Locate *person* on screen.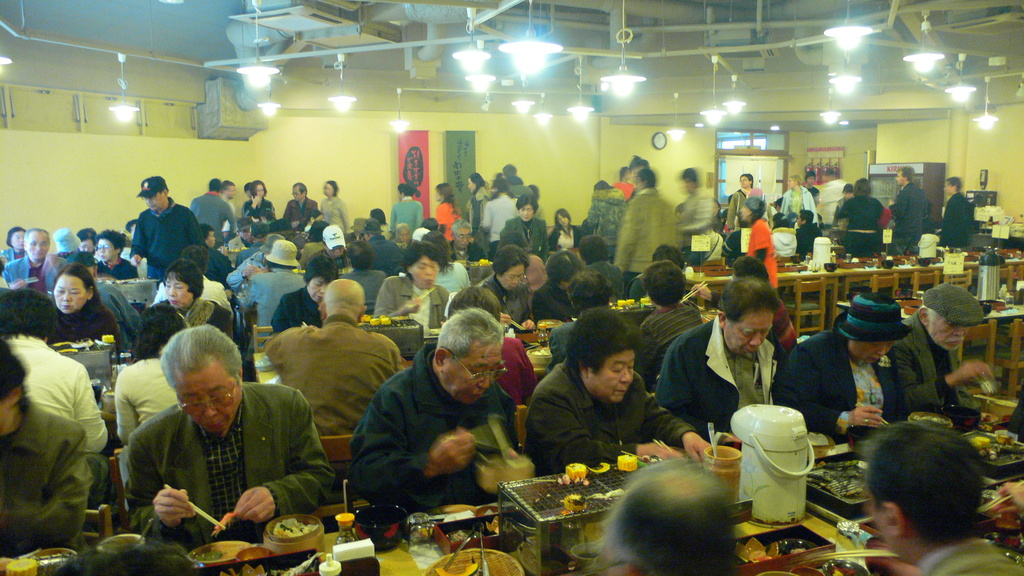
On screen at left=796, top=204, right=828, bottom=244.
